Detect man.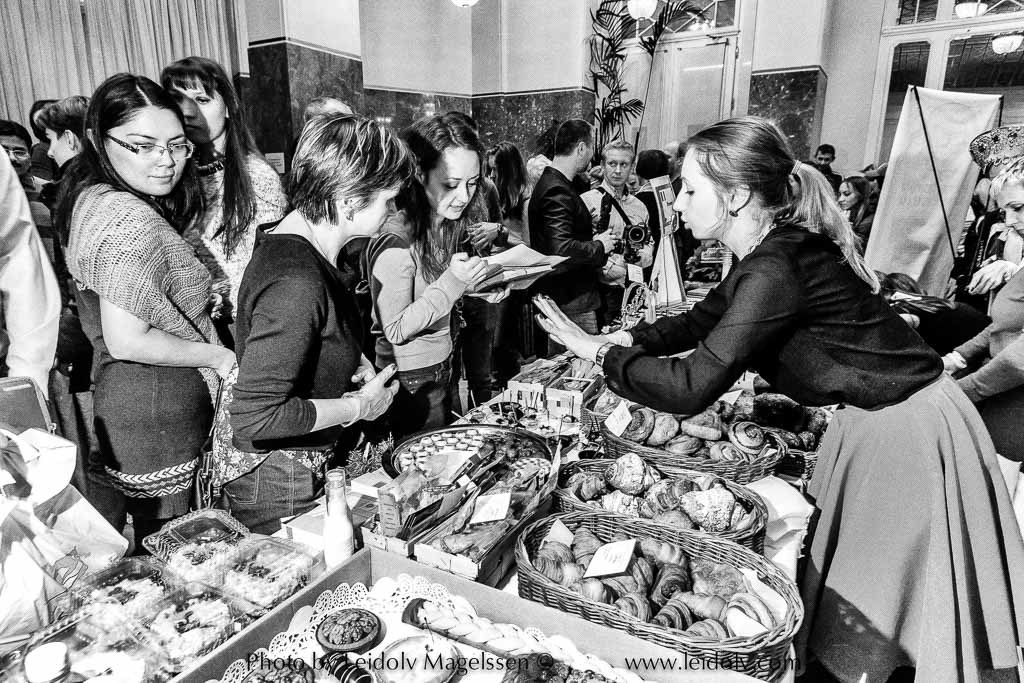
Detected at crop(810, 150, 840, 189).
